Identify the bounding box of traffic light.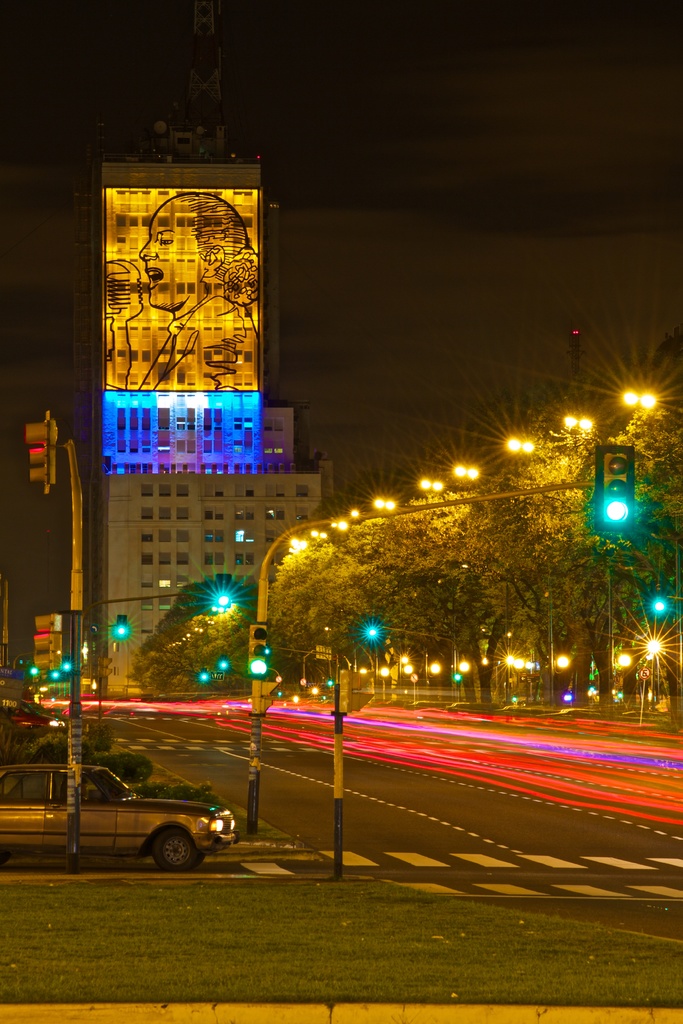
pyautogui.locateOnScreen(249, 621, 271, 676).
